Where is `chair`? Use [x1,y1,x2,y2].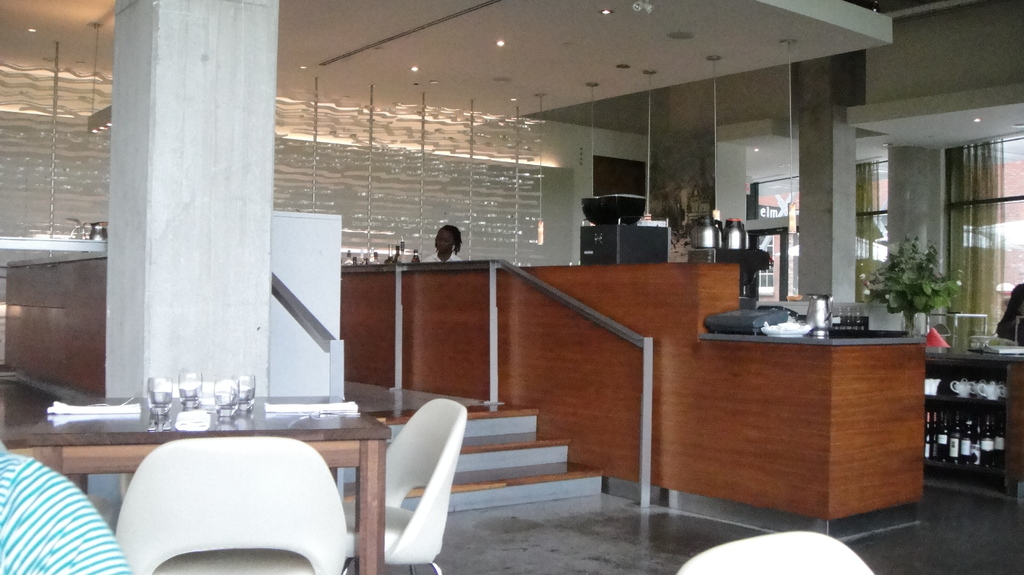
[113,434,351,574].
